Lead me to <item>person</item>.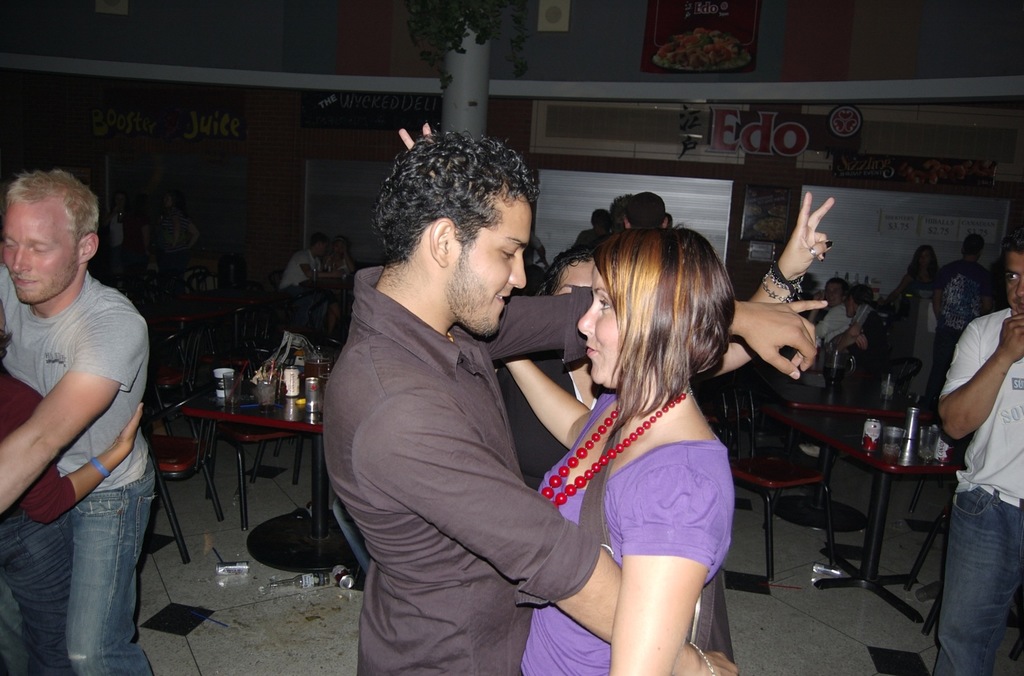
Lead to {"x1": 934, "y1": 240, "x2": 998, "y2": 391}.
